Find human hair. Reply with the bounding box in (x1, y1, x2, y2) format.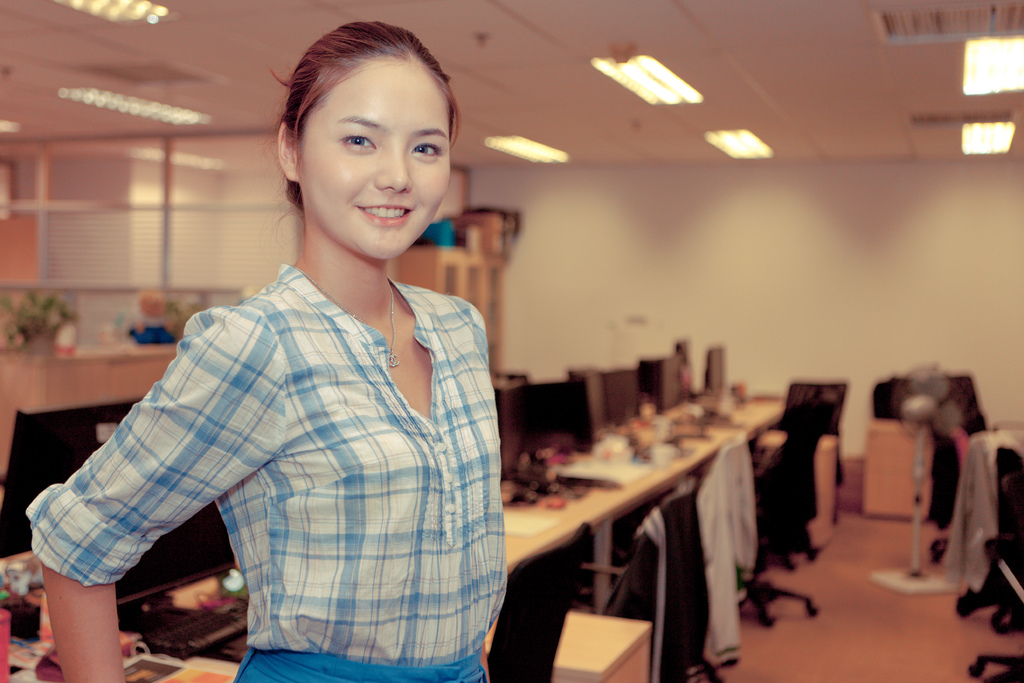
(274, 15, 482, 260).
